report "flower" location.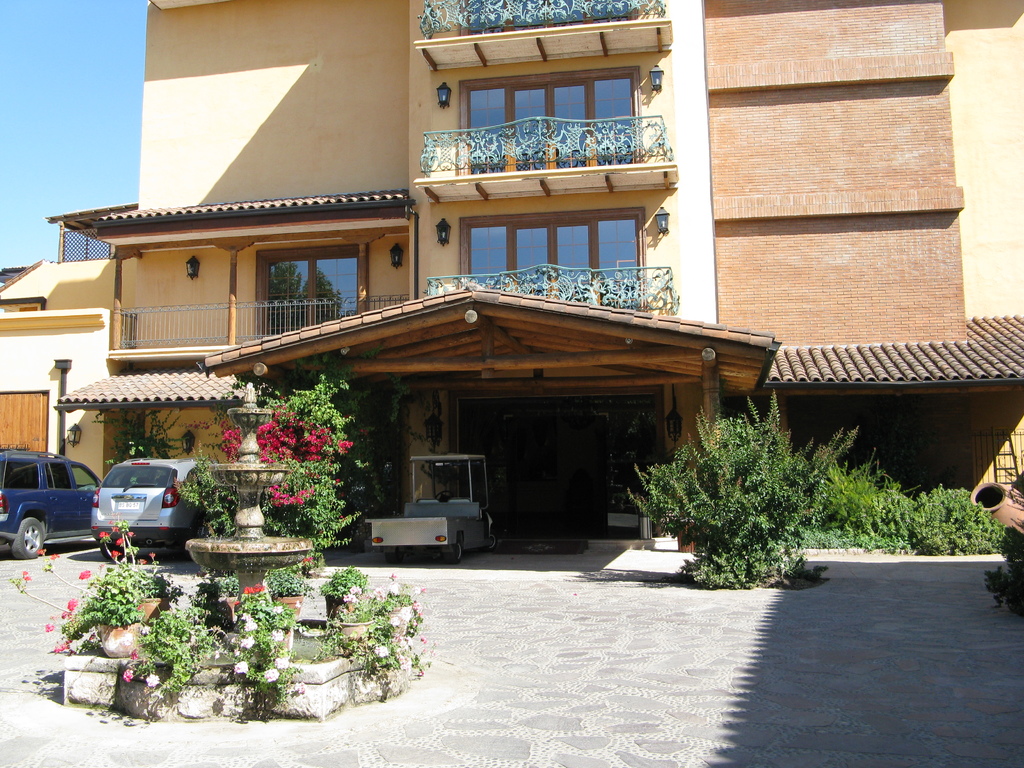
Report: {"x1": 39, "y1": 618, "x2": 61, "y2": 633}.
